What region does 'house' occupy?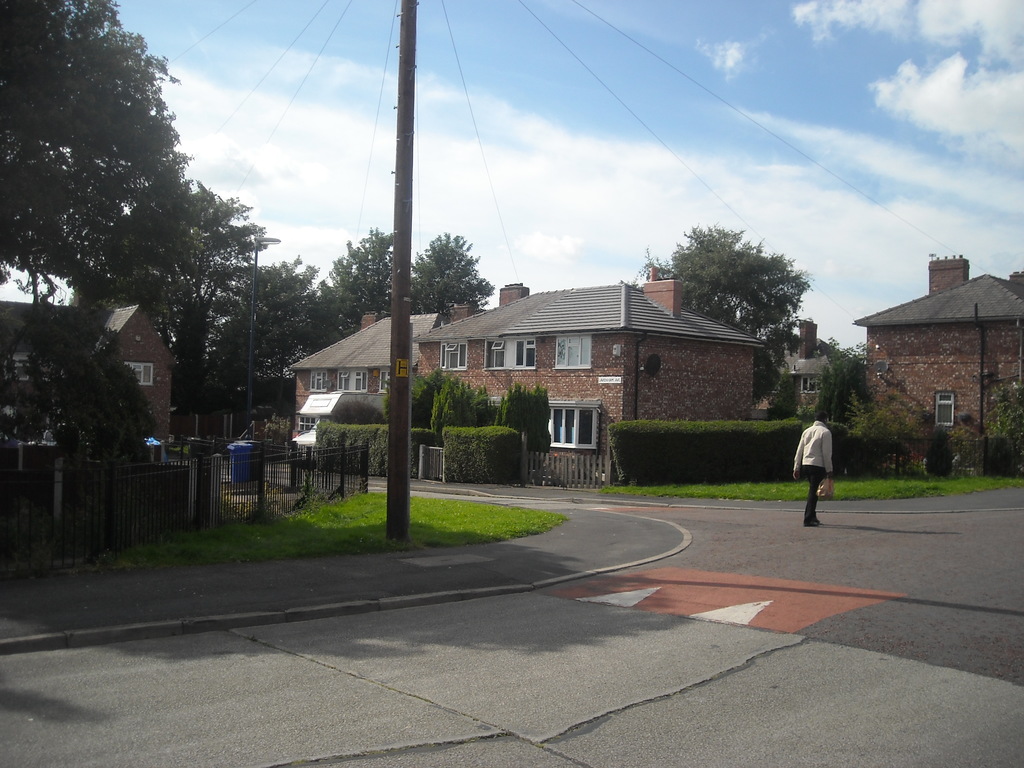
select_region(433, 280, 764, 441).
